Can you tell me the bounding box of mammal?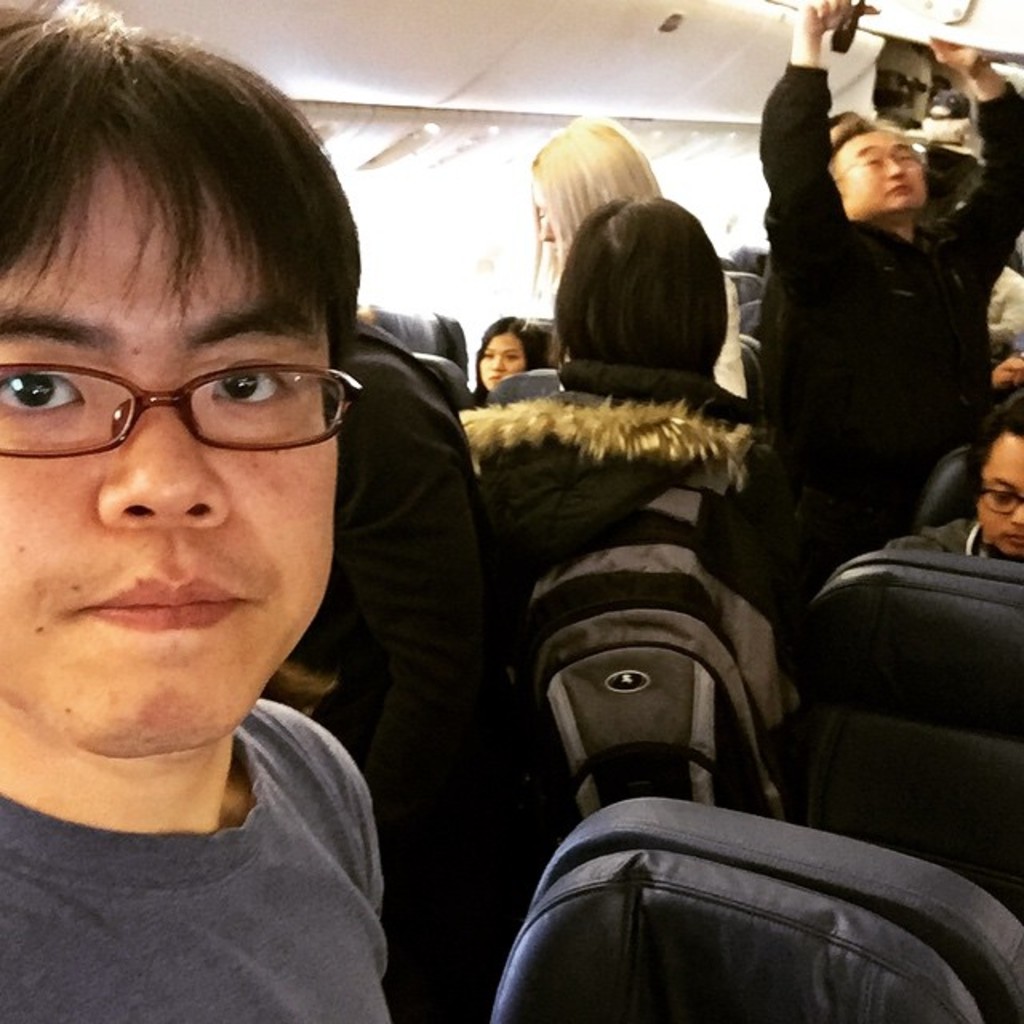
<region>458, 312, 546, 411</region>.
